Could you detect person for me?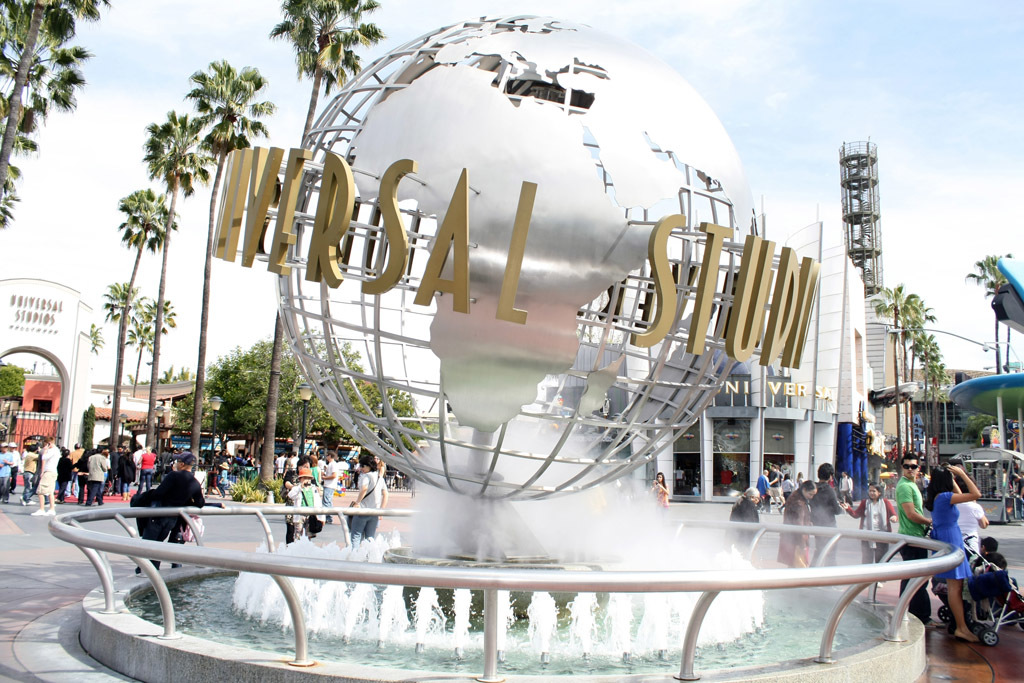
Detection result: (left=137, top=451, right=203, bottom=578).
